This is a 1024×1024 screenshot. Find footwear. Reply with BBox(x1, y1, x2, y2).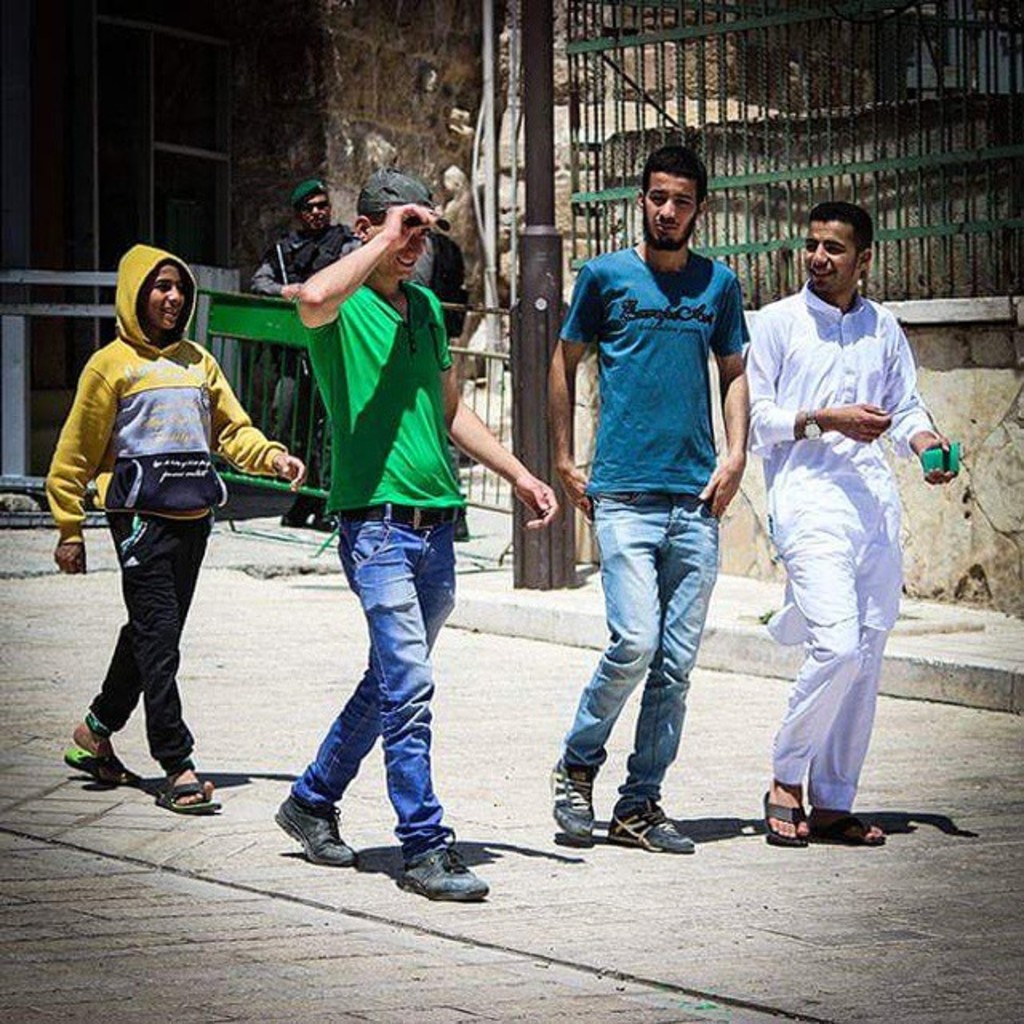
BBox(546, 760, 592, 840).
